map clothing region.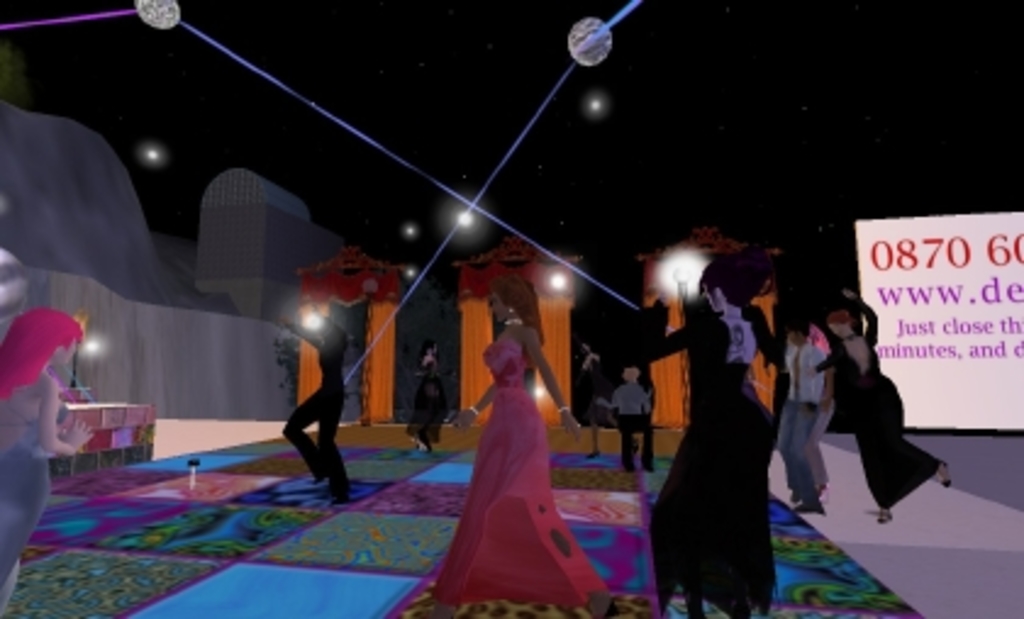
Mapped to <bbox>617, 280, 778, 617</bbox>.
